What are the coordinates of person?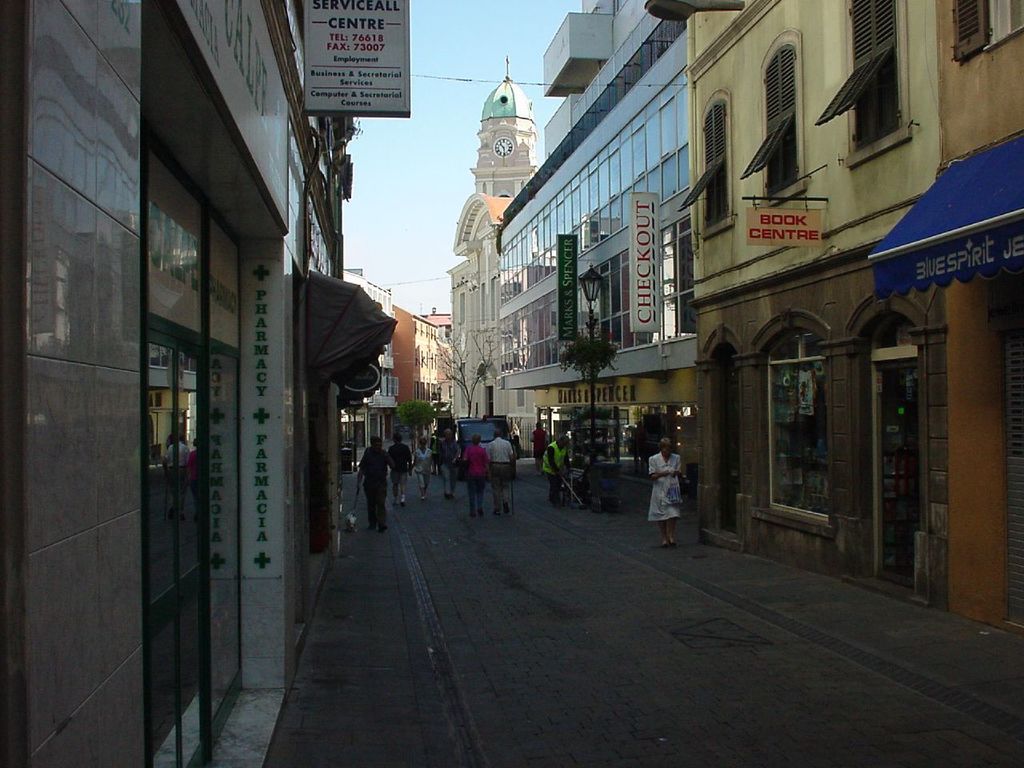
box(532, 424, 555, 476).
